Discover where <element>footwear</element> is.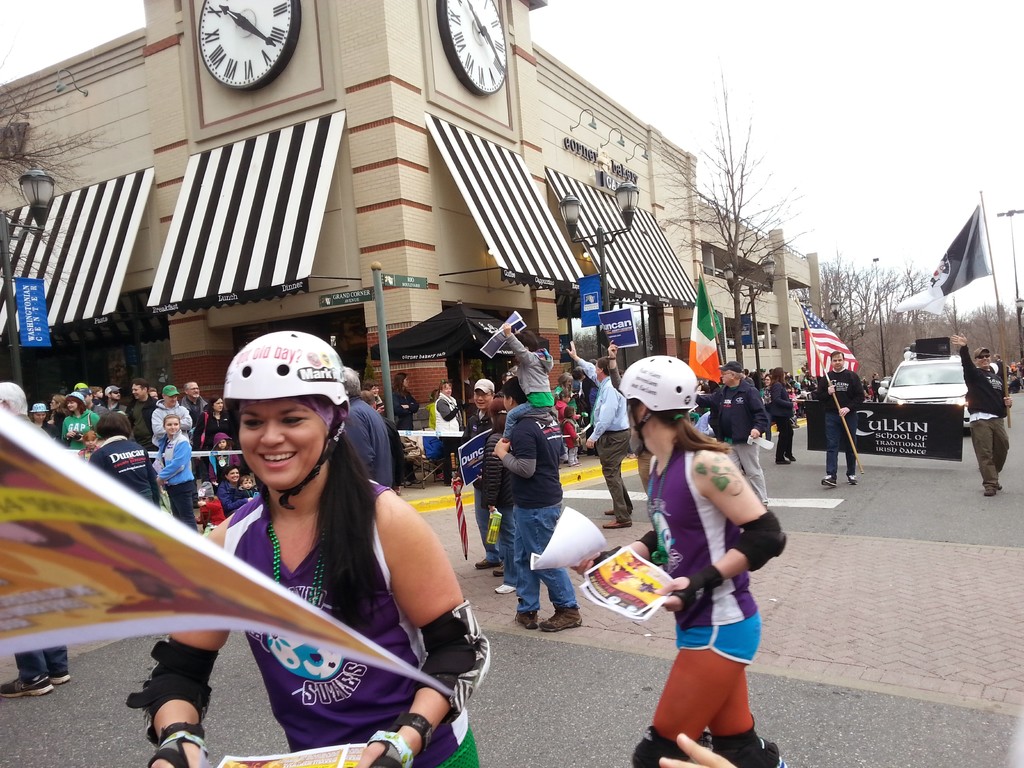
Discovered at bbox=[570, 460, 575, 466].
